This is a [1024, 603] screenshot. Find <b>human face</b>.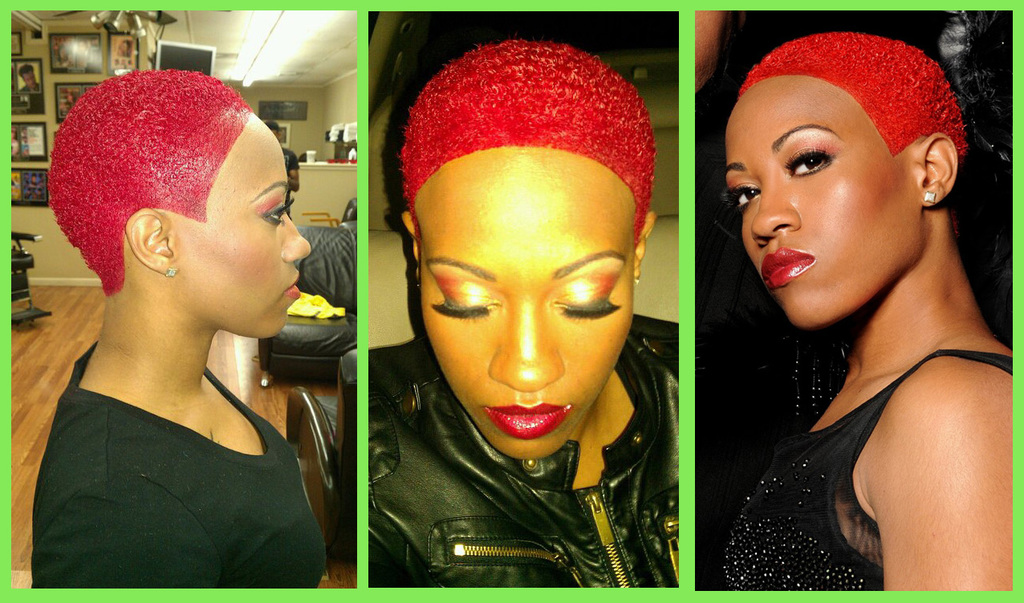
Bounding box: <bbox>189, 118, 311, 339</bbox>.
